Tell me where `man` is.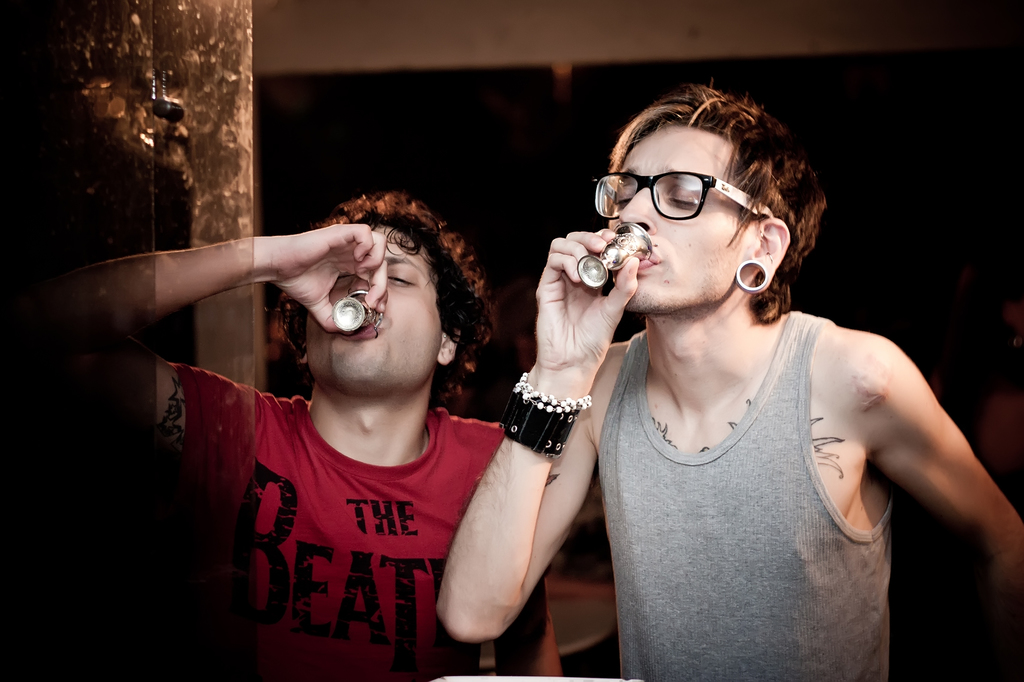
`man` is at l=64, t=190, r=557, b=681.
